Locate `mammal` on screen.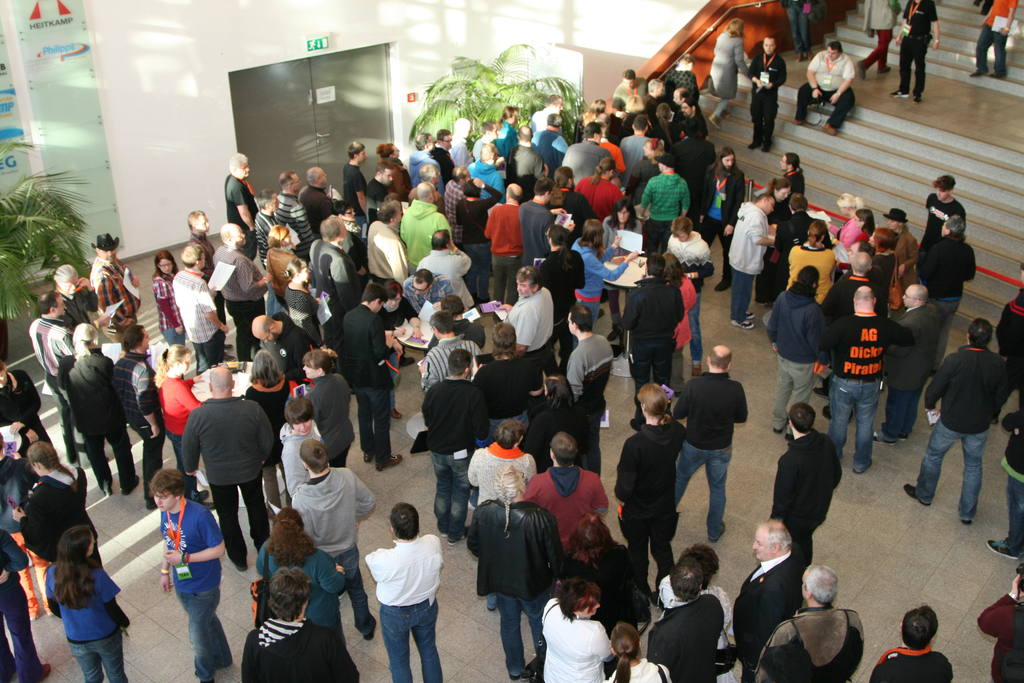
On screen at [x1=300, y1=163, x2=333, y2=237].
